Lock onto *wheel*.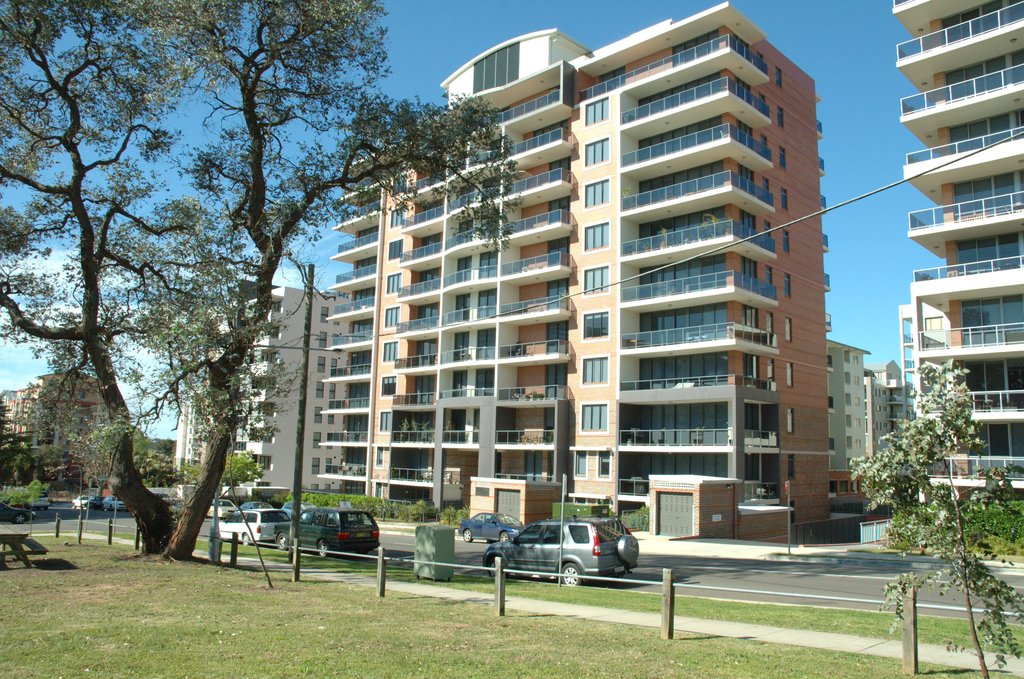
Locked: bbox=[499, 532, 508, 541].
